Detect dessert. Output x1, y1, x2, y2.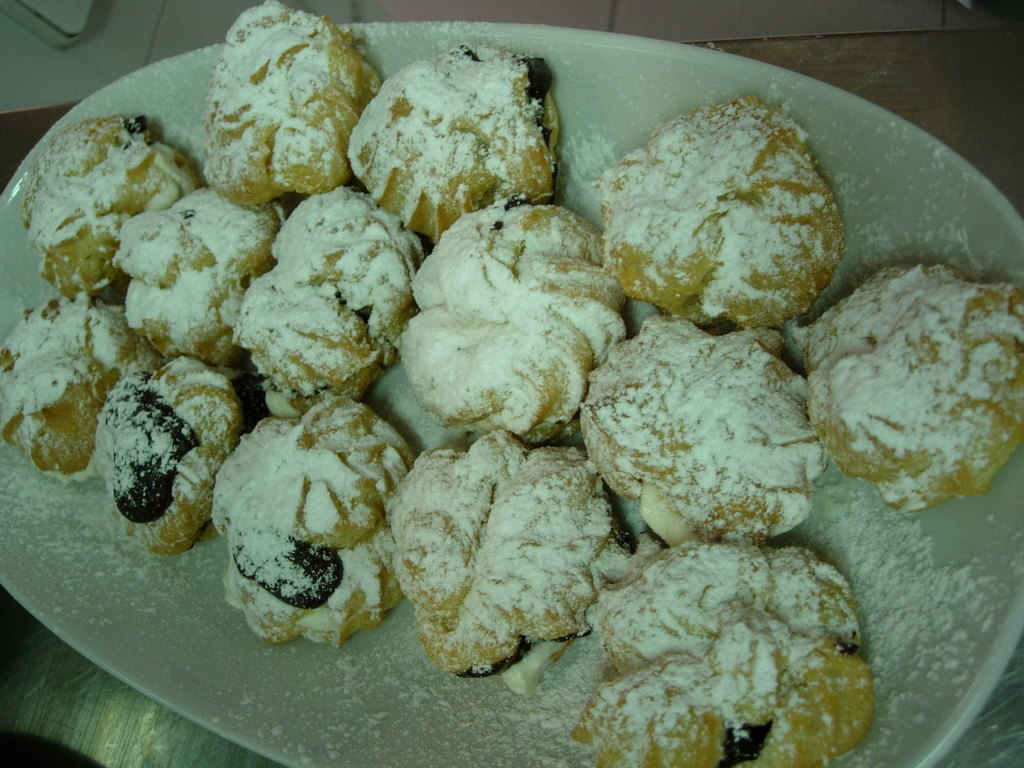
350, 44, 578, 232.
